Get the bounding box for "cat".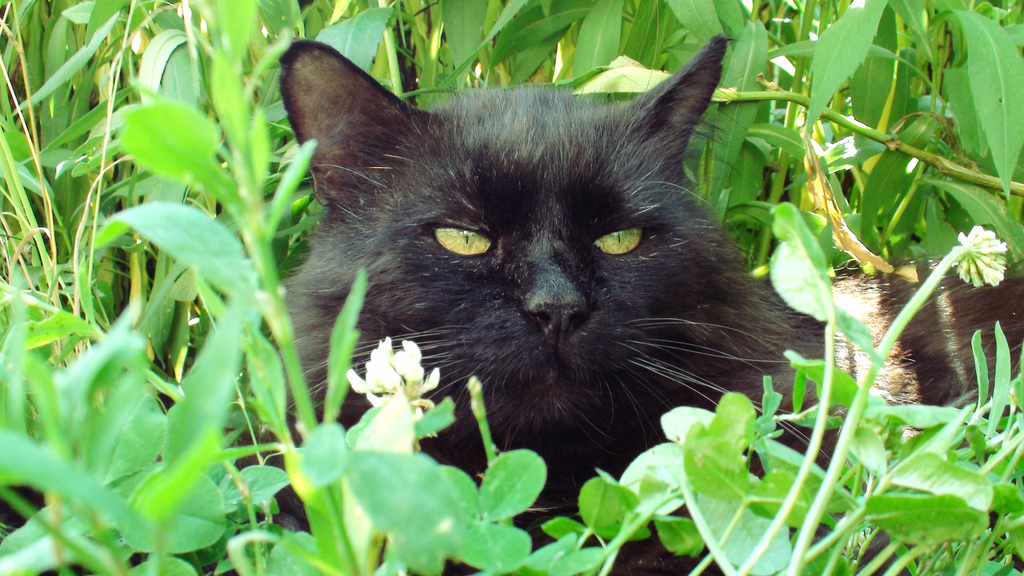
240 45 1023 575.
